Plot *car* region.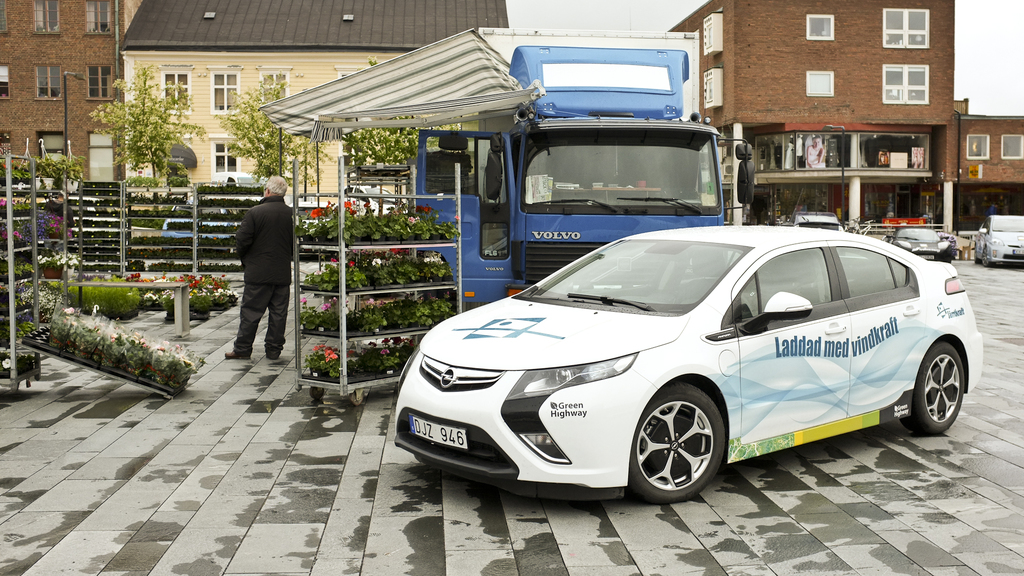
Plotted at region(975, 218, 1023, 268).
